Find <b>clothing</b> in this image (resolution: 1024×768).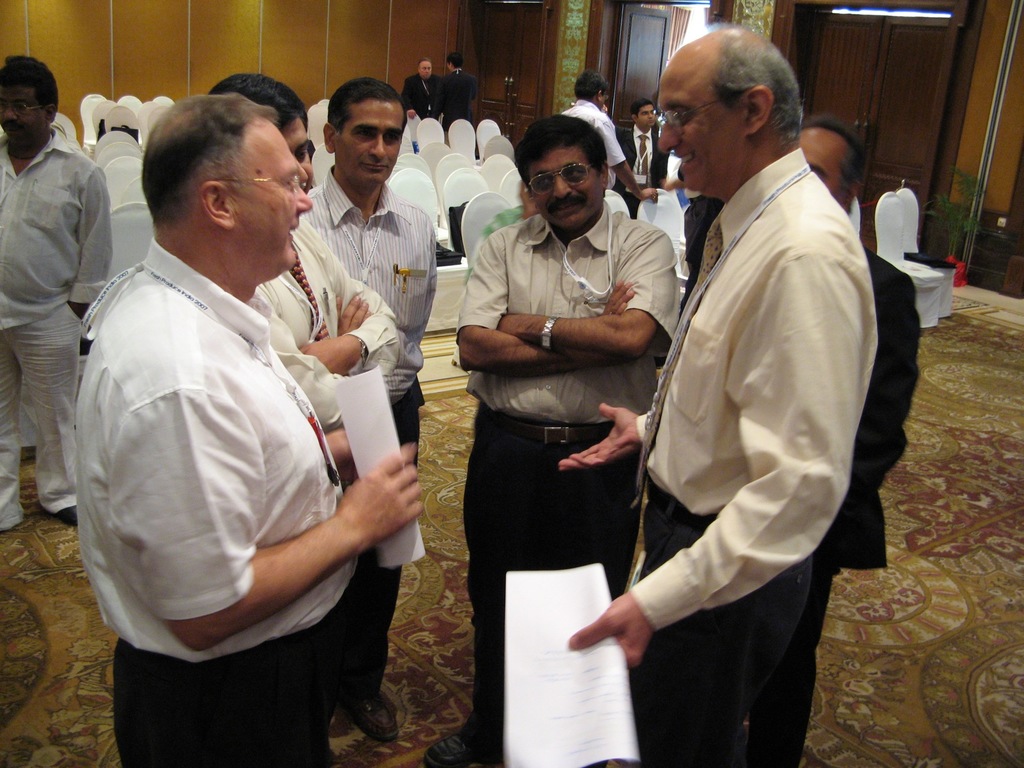
568, 101, 625, 195.
